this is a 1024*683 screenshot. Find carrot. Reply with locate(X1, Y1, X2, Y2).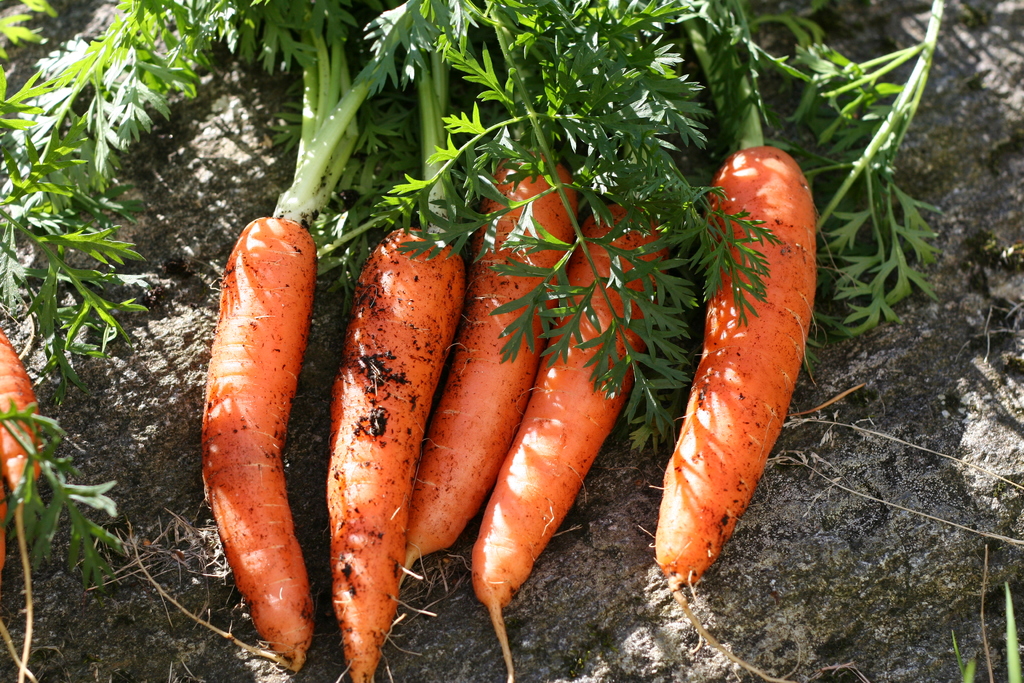
locate(1, 329, 39, 682).
